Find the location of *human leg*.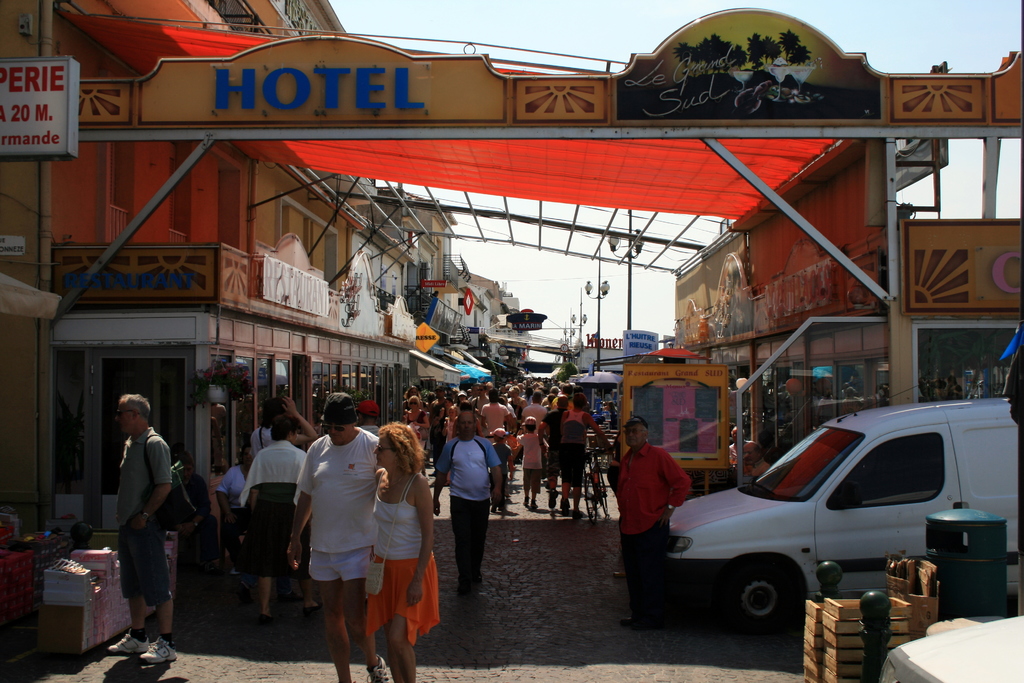
Location: select_region(552, 466, 556, 503).
